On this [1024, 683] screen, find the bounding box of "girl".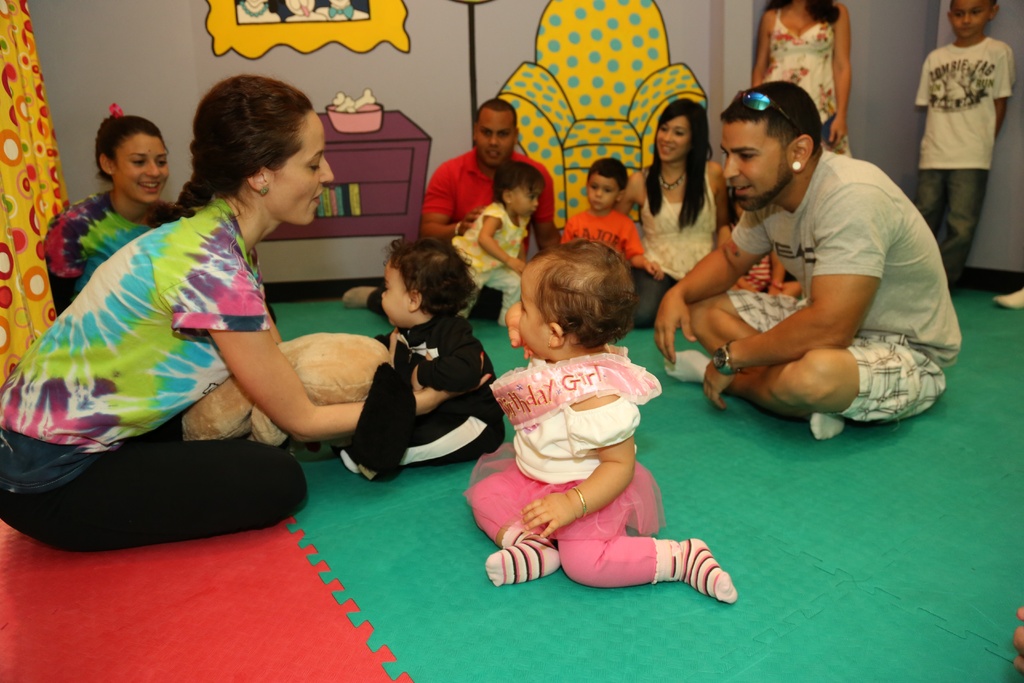
Bounding box: 461,238,740,608.
